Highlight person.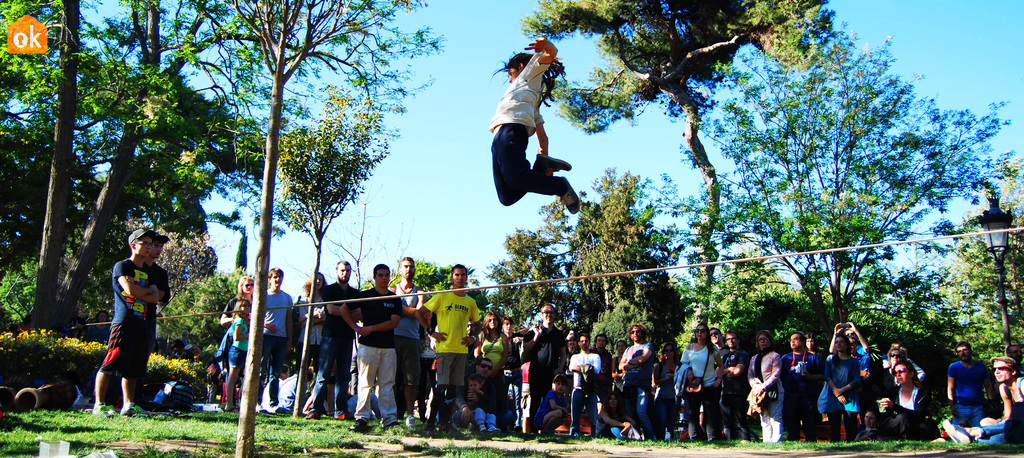
Highlighted region: locate(347, 263, 407, 423).
